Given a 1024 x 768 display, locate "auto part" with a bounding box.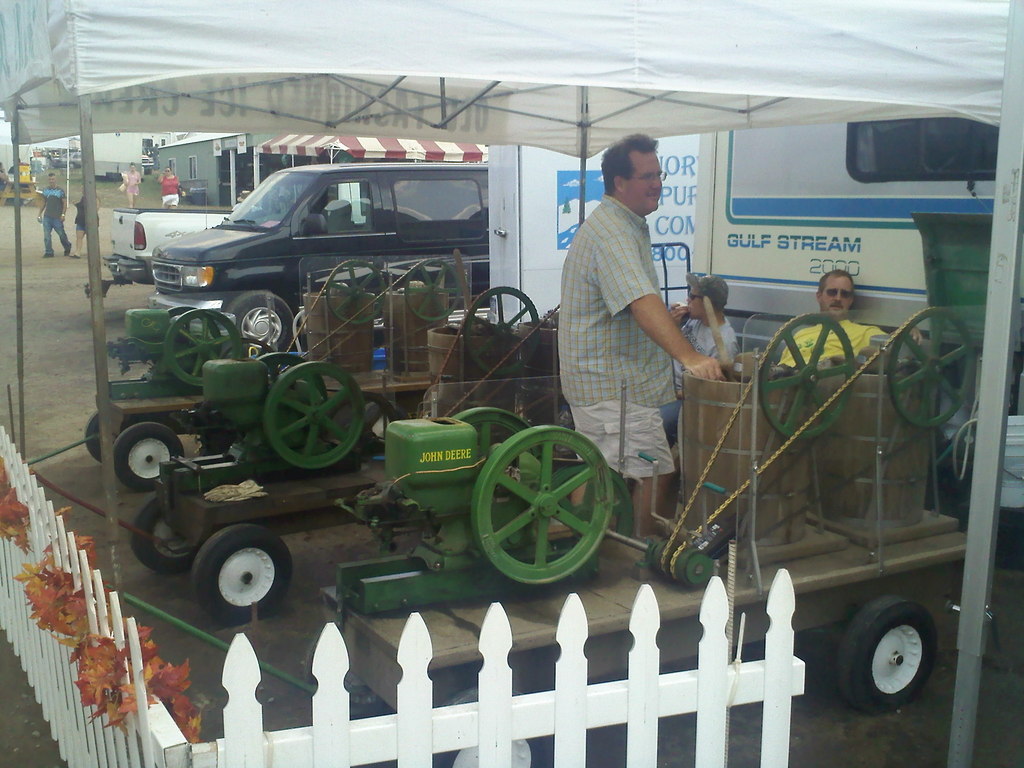
Located: crop(266, 360, 367, 472).
